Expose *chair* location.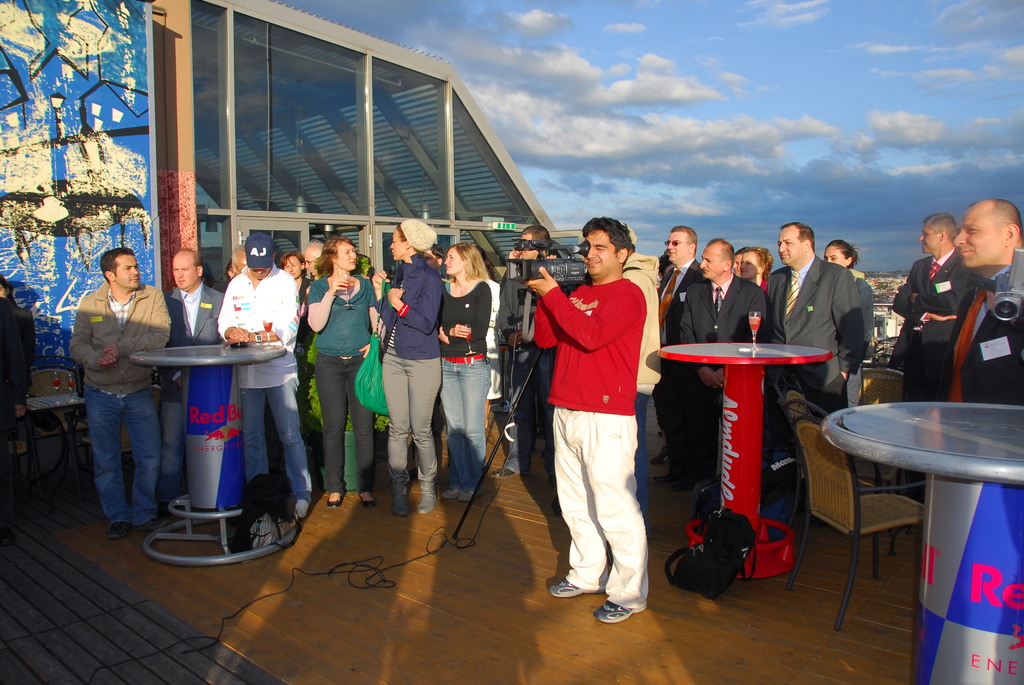
Exposed at region(26, 353, 93, 475).
